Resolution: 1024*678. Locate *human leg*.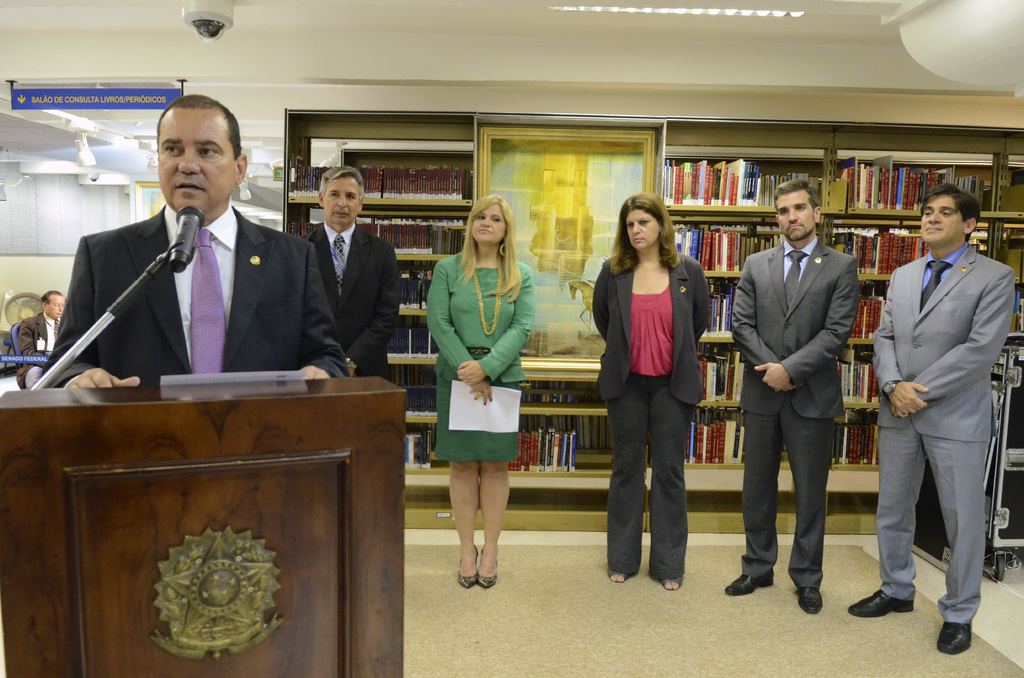
479:456:506:585.
